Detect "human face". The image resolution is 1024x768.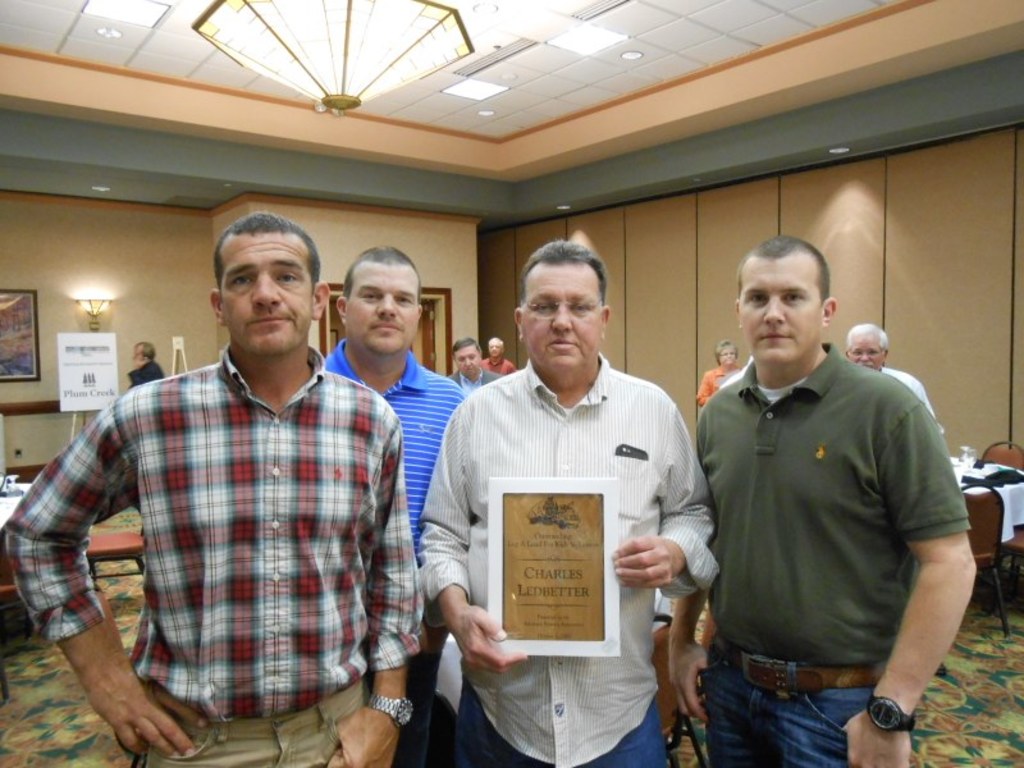
locate(347, 264, 426, 352).
